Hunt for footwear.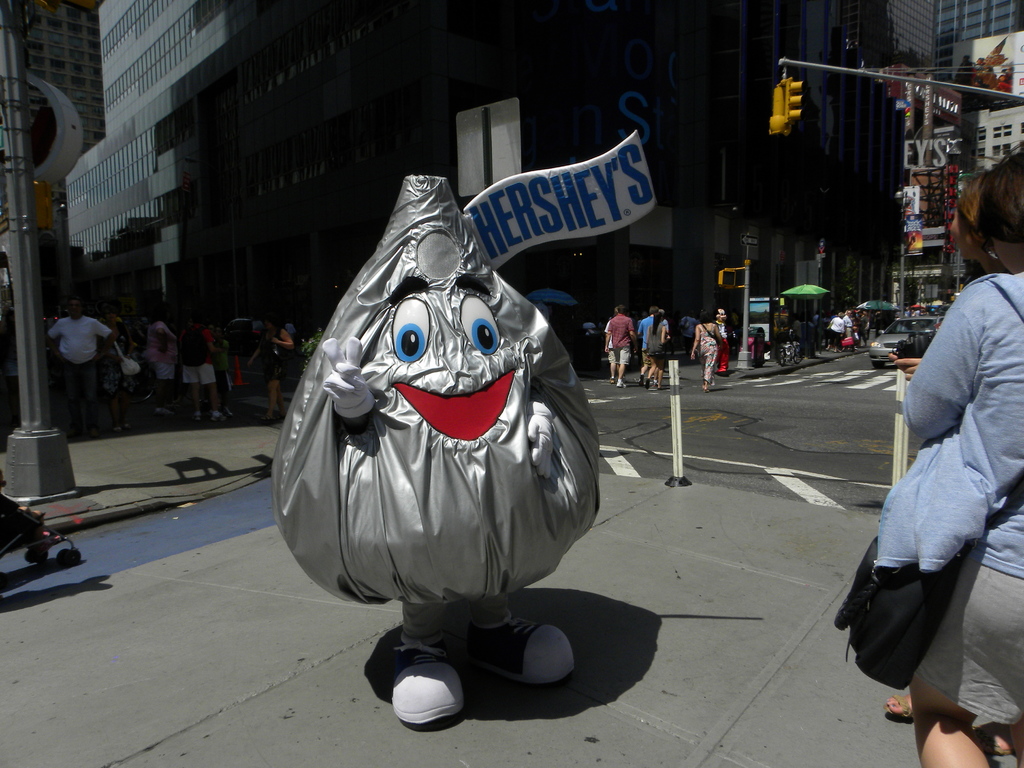
Hunted down at select_region(620, 378, 627, 389).
